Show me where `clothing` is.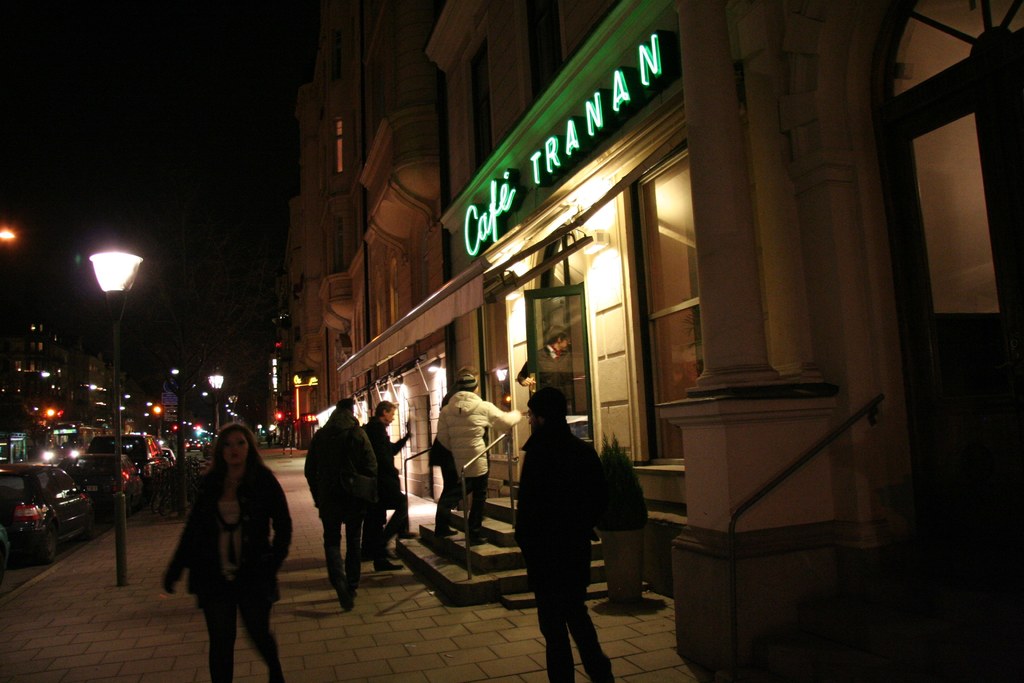
`clothing` is at locate(302, 407, 381, 599).
